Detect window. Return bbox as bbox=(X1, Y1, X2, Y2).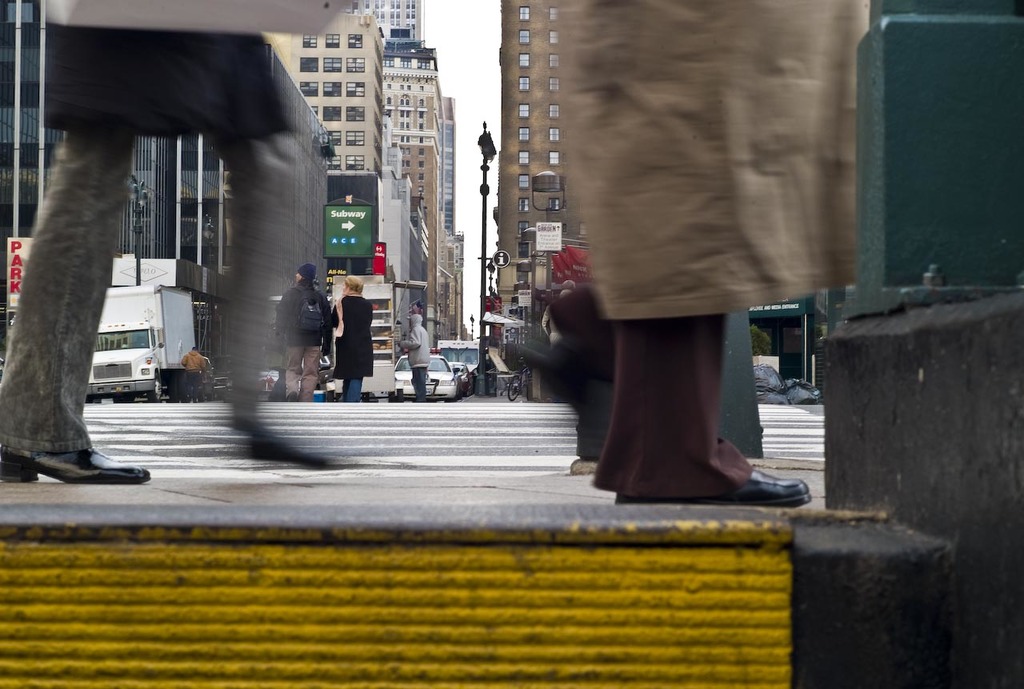
bbox=(399, 122, 402, 130).
